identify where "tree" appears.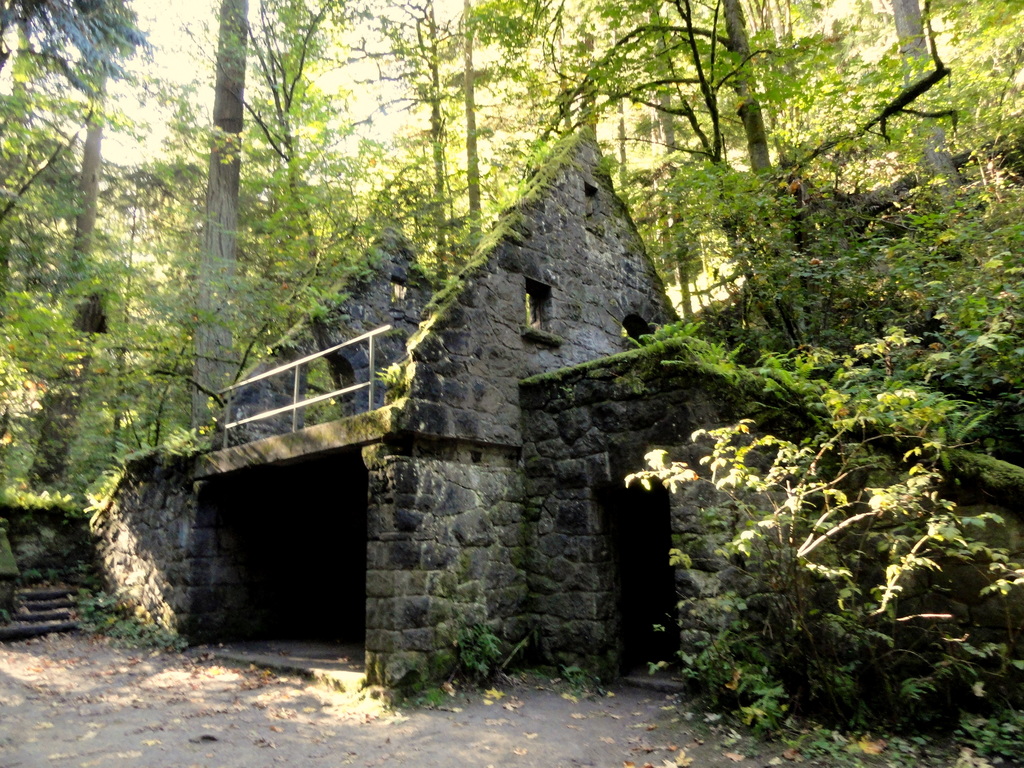
Appears at x1=0 y1=0 x2=1023 y2=496.
